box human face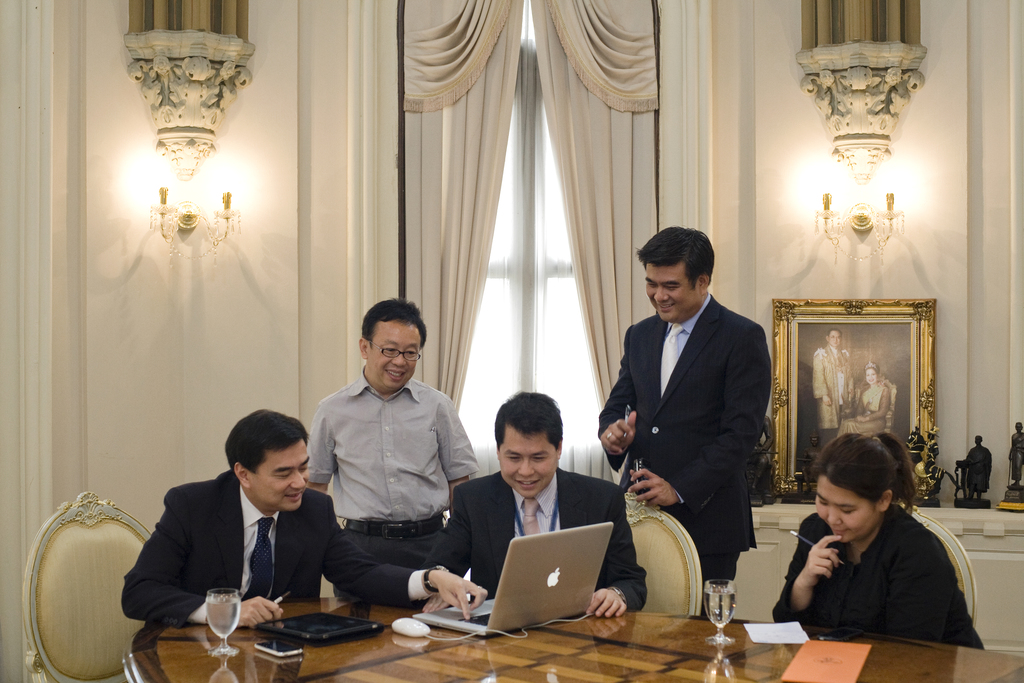
locate(830, 329, 842, 347)
